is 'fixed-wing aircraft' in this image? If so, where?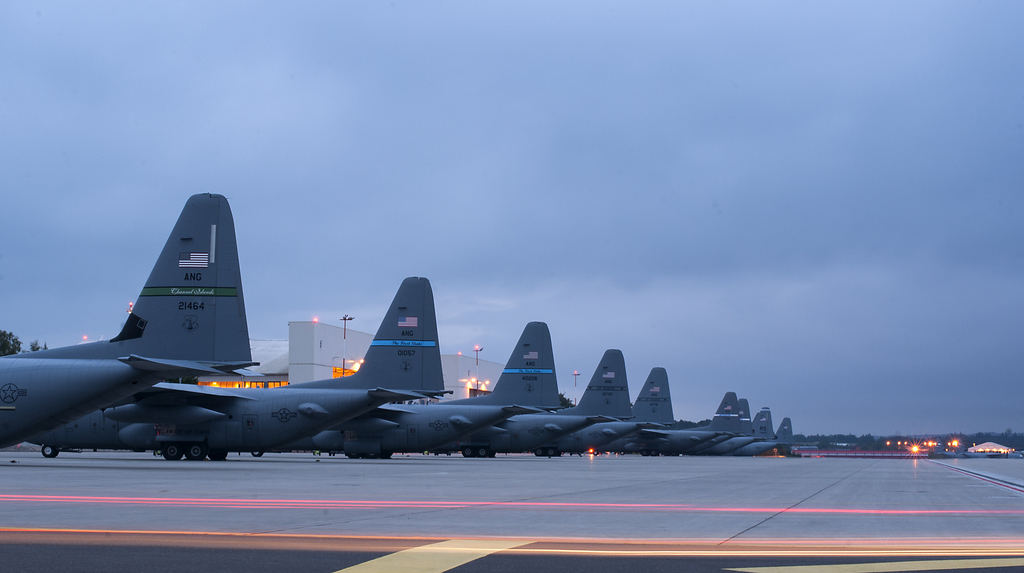
Yes, at left=28, top=265, right=451, bottom=462.
